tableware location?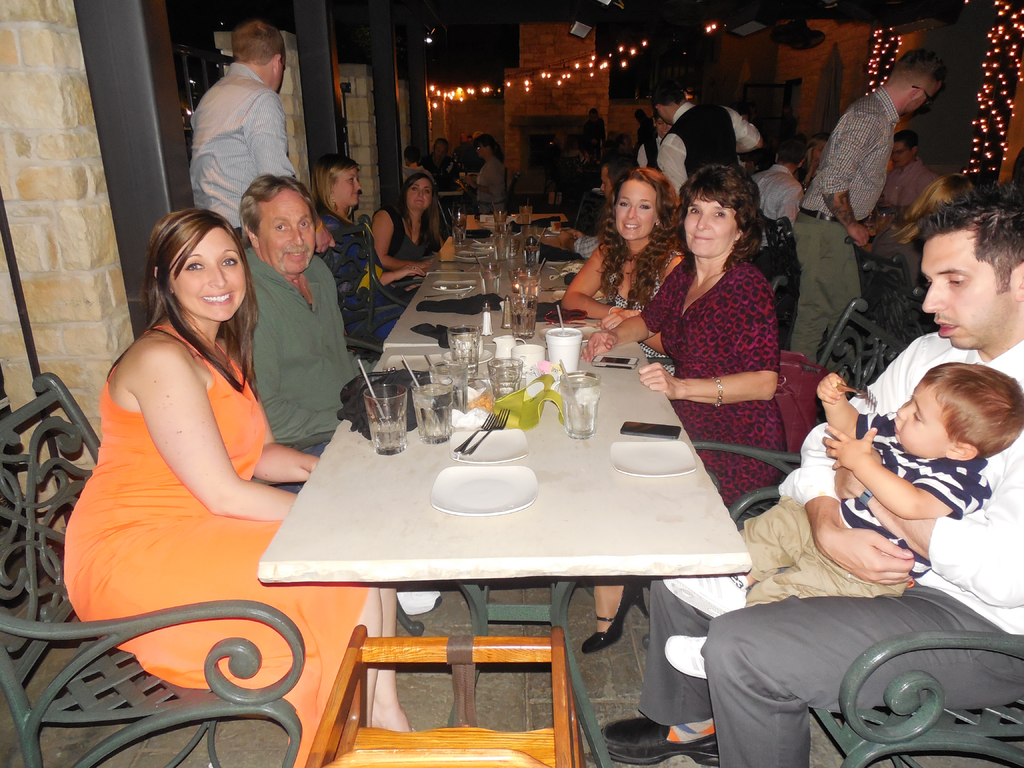
(433, 279, 477, 291)
